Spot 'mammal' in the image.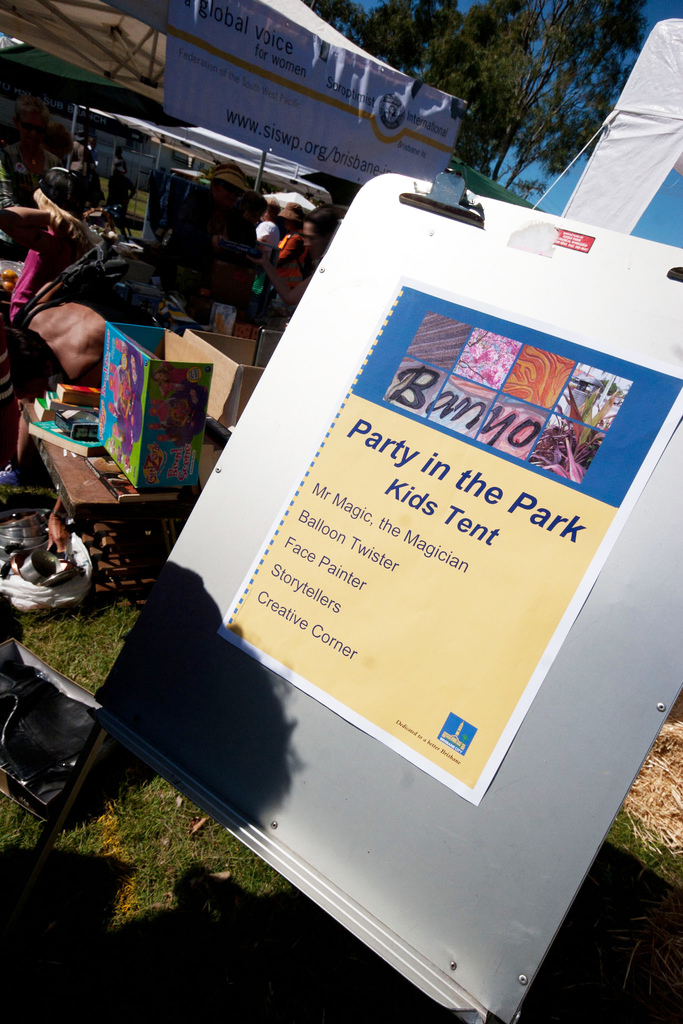
'mammal' found at <bbox>68, 129, 94, 210</bbox>.
